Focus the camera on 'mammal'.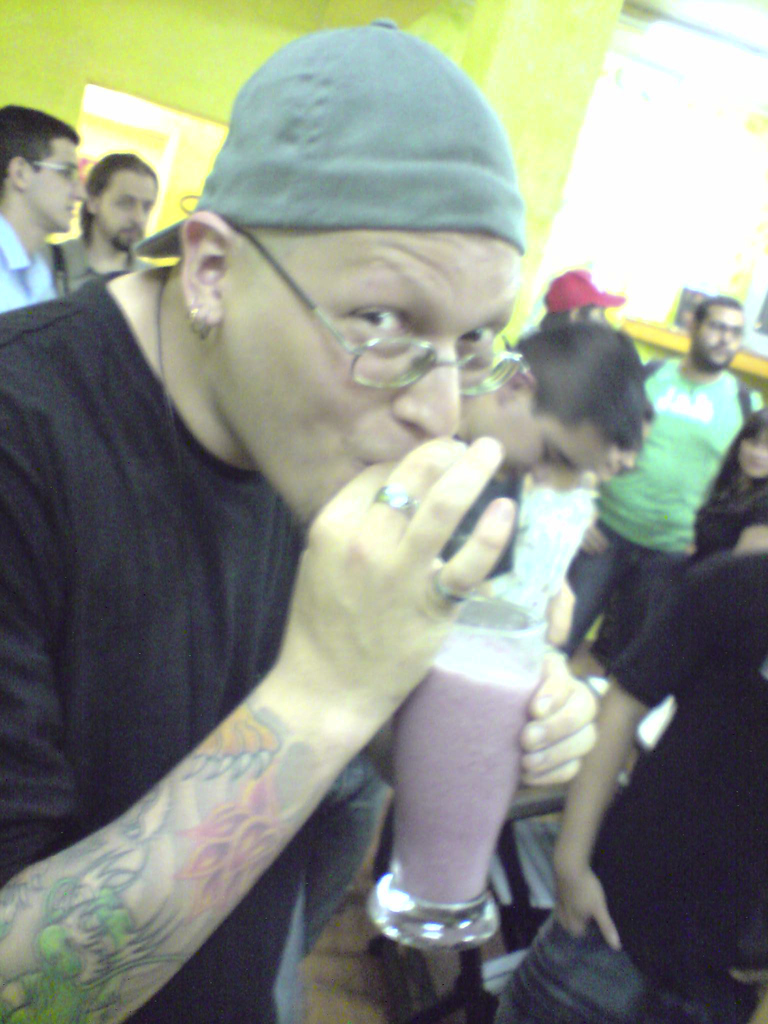
Focus region: {"x1": 50, "y1": 148, "x2": 158, "y2": 297}.
